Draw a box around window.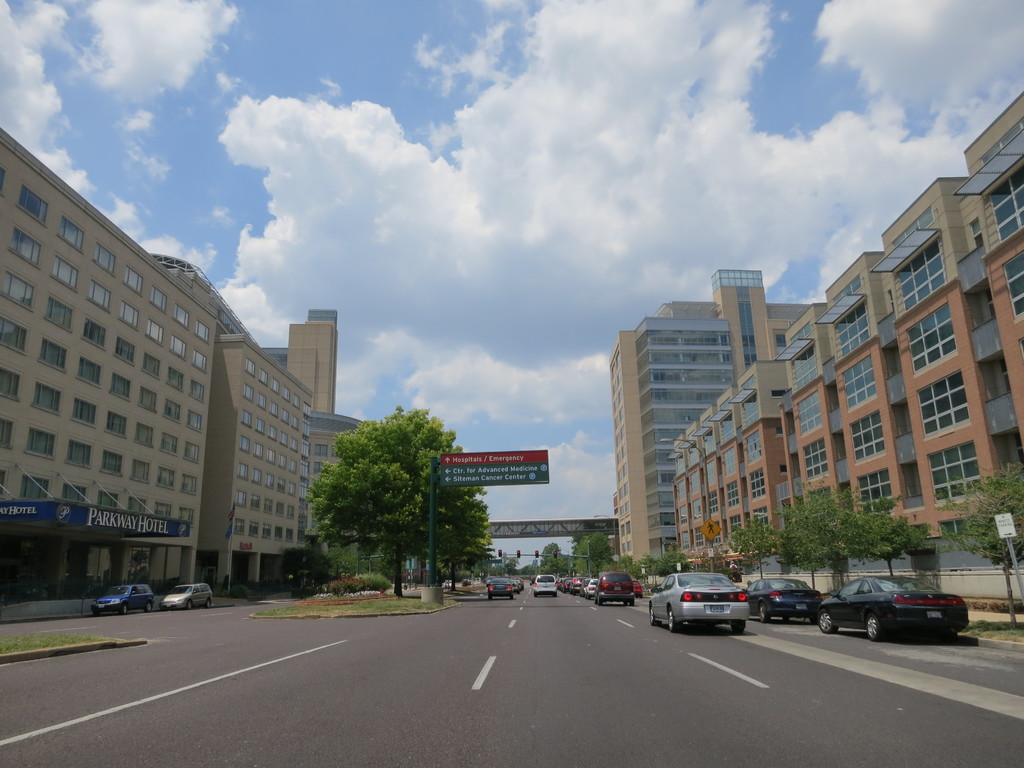
<bbox>75, 397, 96, 426</bbox>.
